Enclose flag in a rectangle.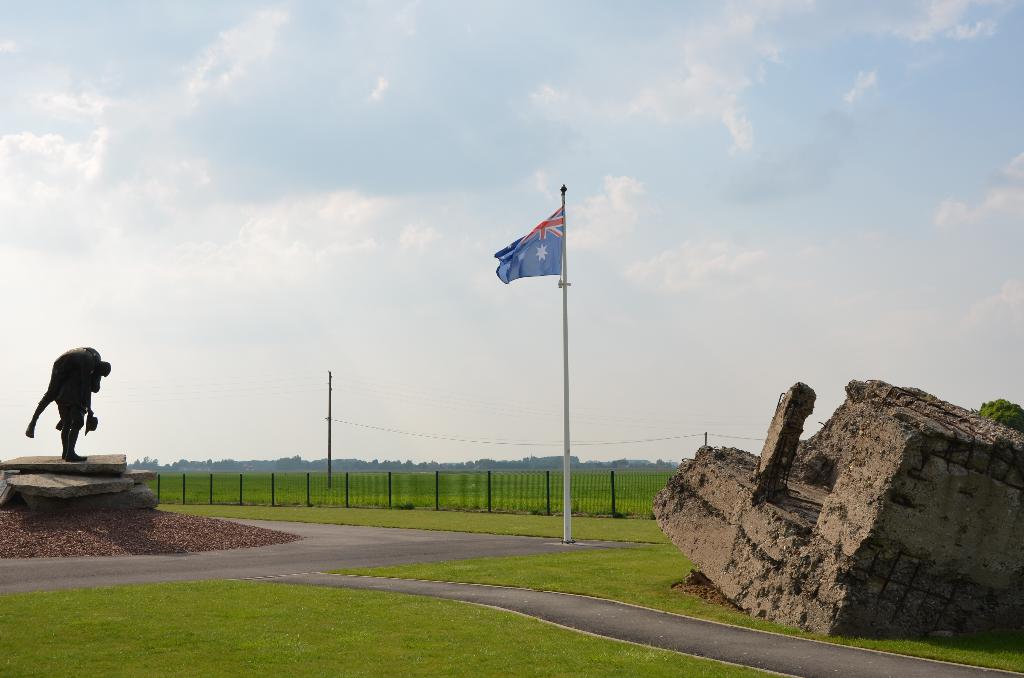
bbox=(486, 200, 568, 298).
